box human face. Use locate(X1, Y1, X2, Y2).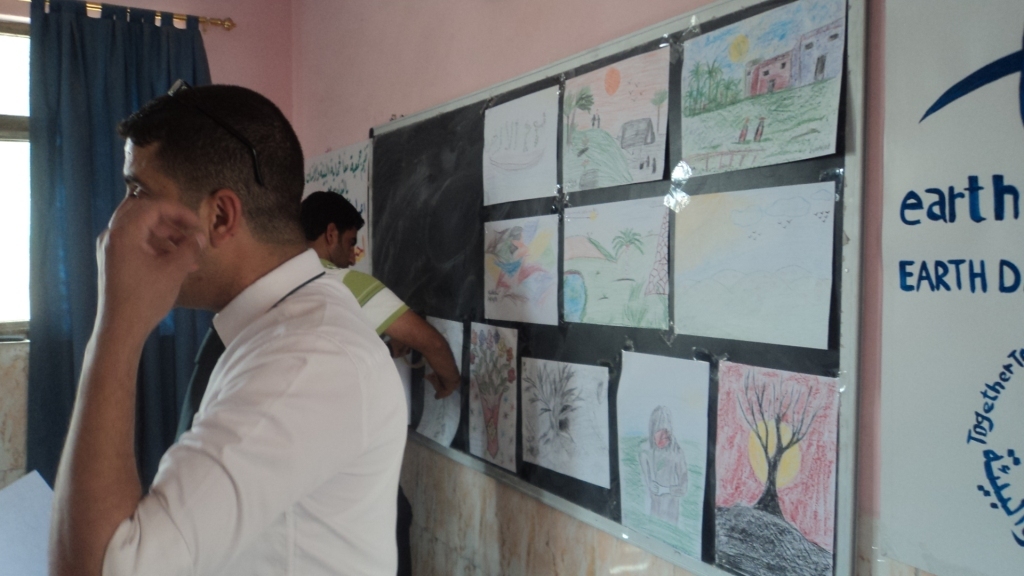
locate(330, 224, 362, 268).
